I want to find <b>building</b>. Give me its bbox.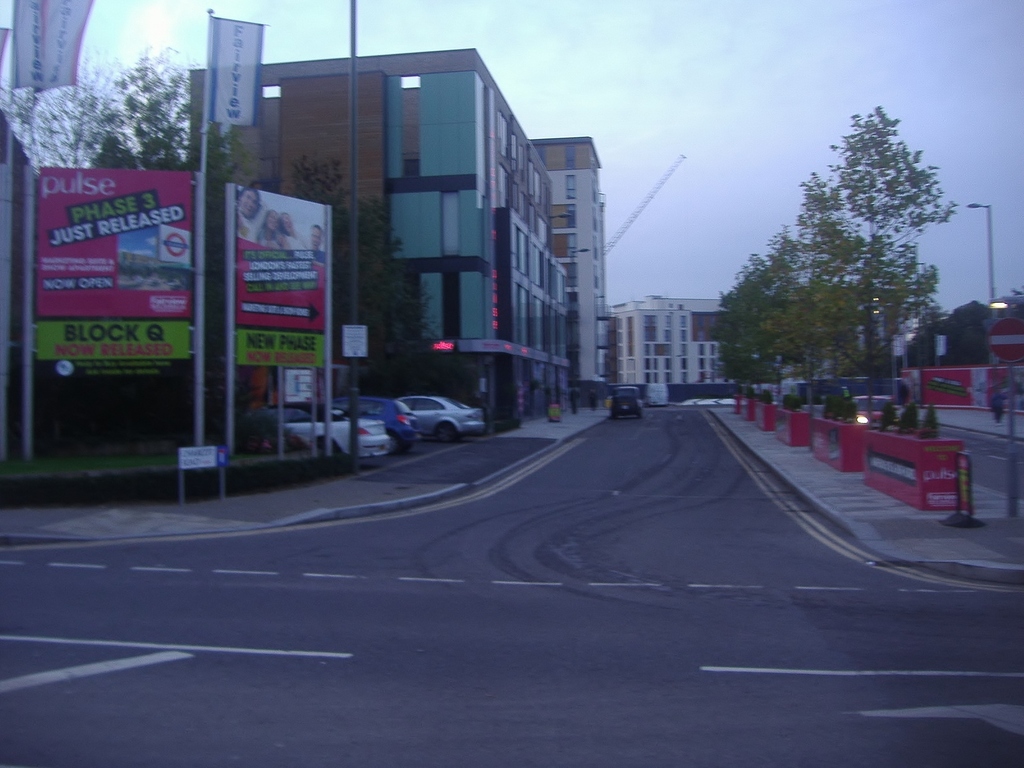
609/294/906/410.
